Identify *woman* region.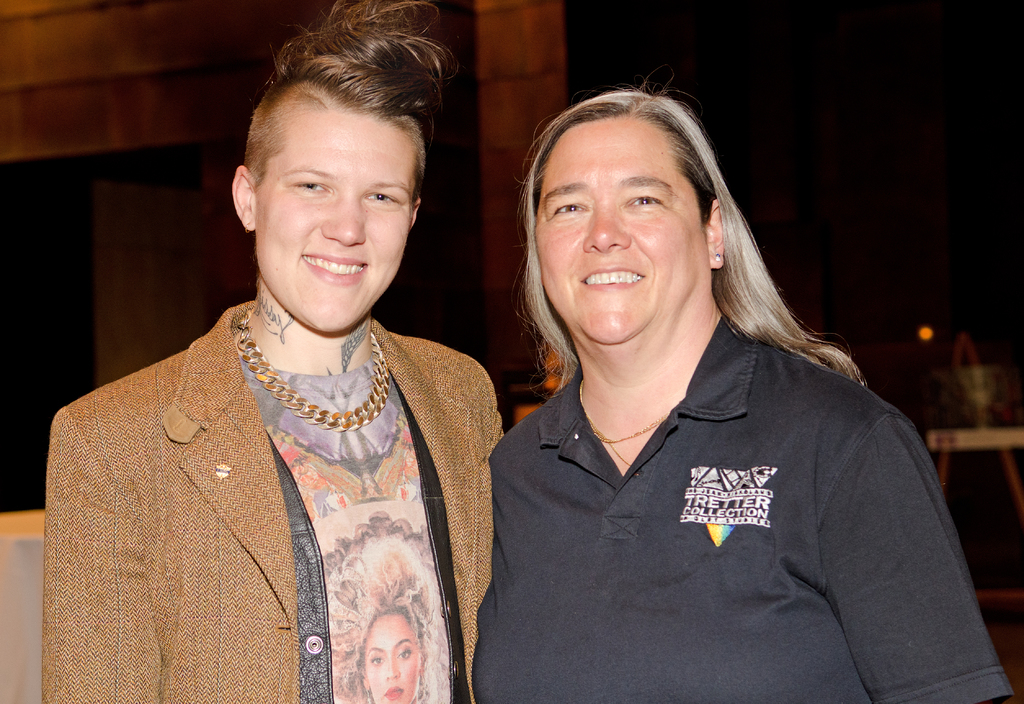
Region: bbox=(325, 515, 458, 703).
